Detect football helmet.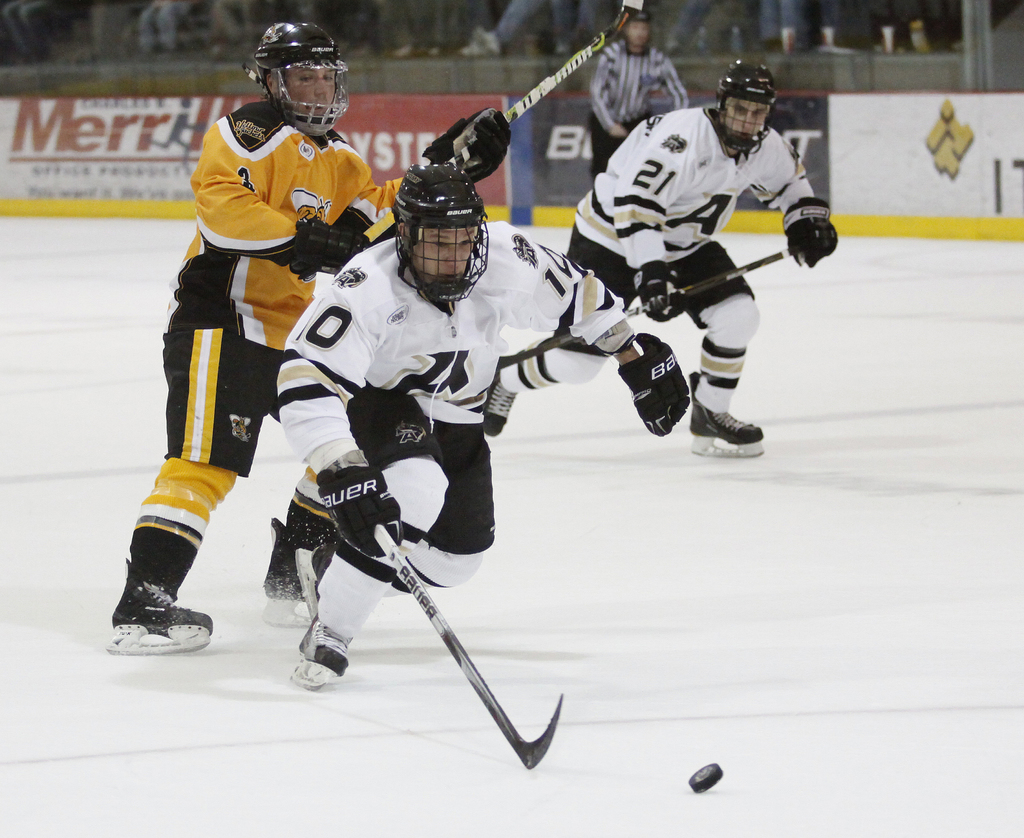
Detected at {"x1": 712, "y1": 54, "x2": 781, "y2": 152}.
